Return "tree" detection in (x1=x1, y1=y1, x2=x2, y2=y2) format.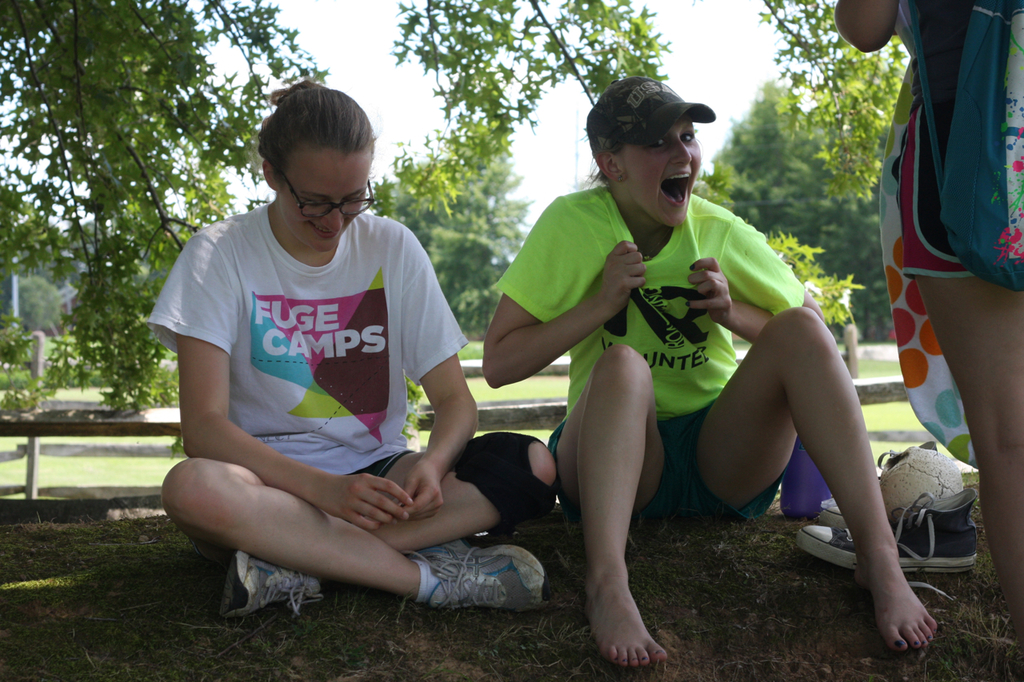
(x1=767, y1=0, x2=914, y2=201).
